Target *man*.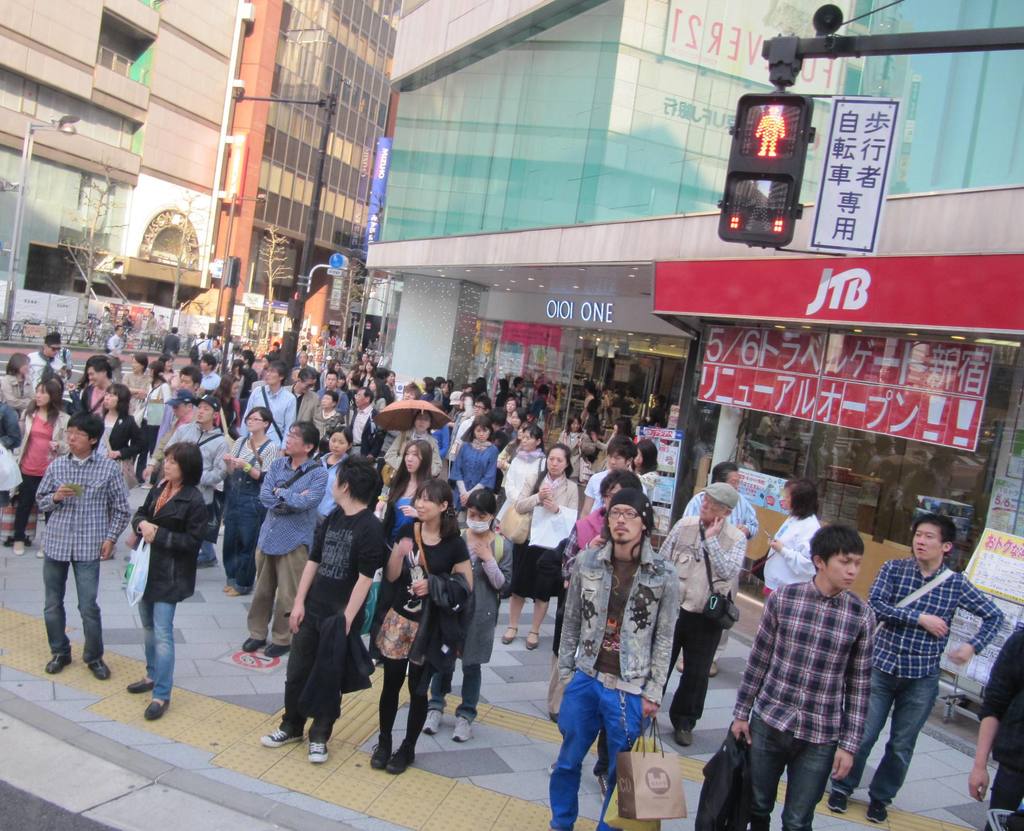
Target region: [left=335, top=334, right=342, bottom=347].
